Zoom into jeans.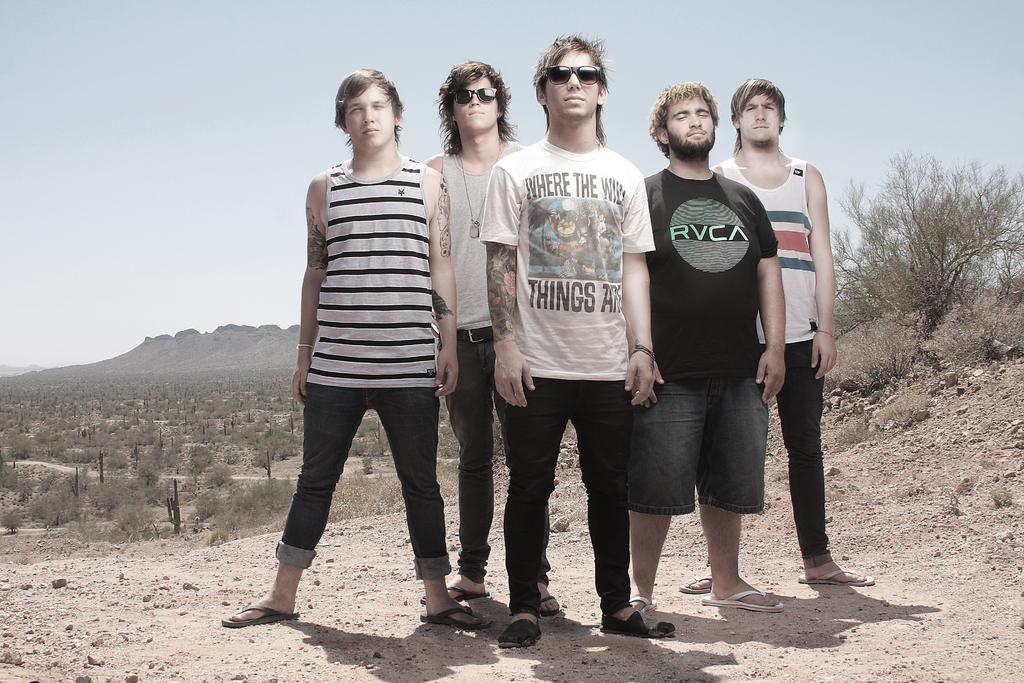
Zoom target: (510, 371, 636, 614).
